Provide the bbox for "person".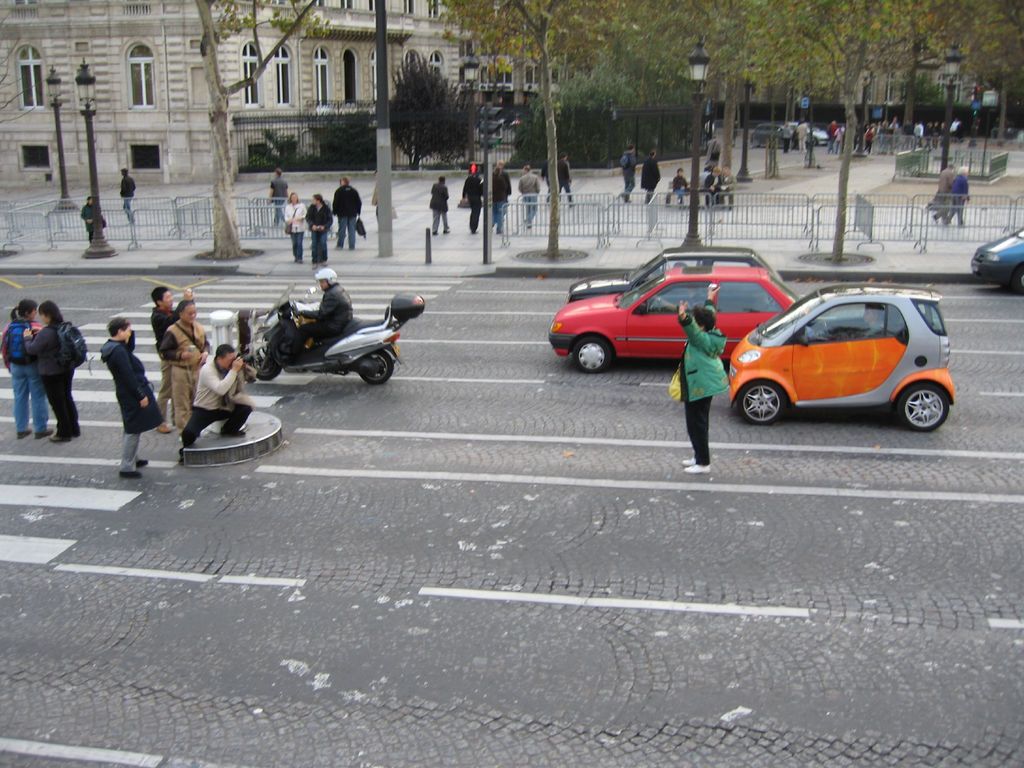
372 171 377 214.
